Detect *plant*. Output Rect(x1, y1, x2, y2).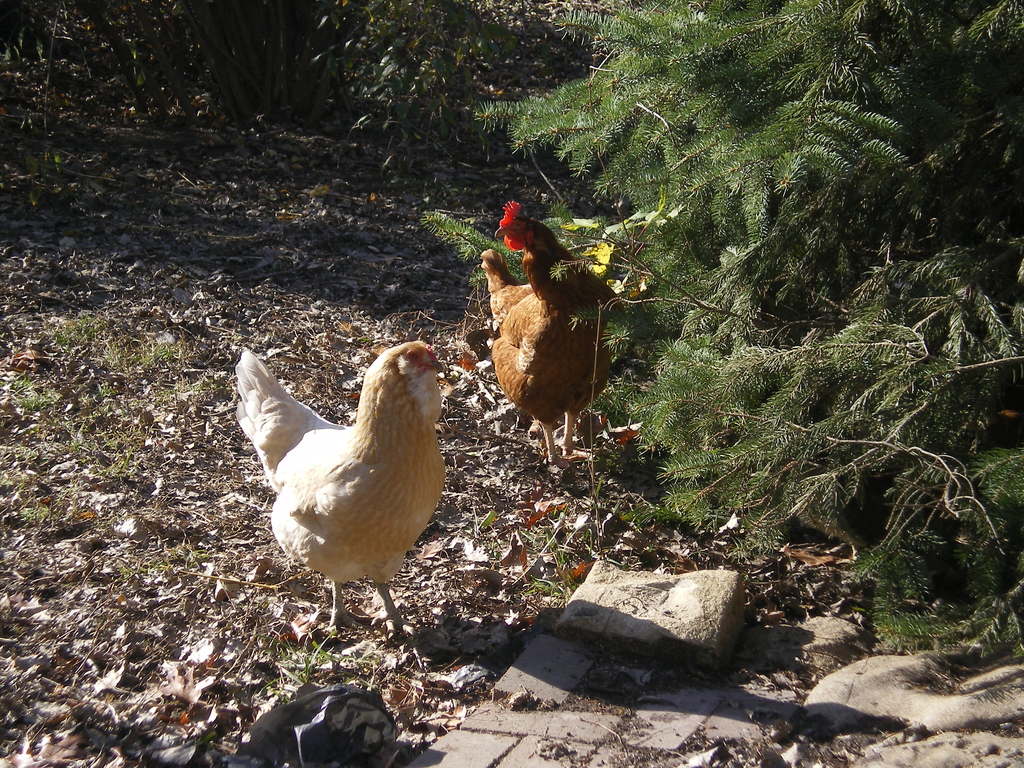
Rect(531, 528, 581, 601).
